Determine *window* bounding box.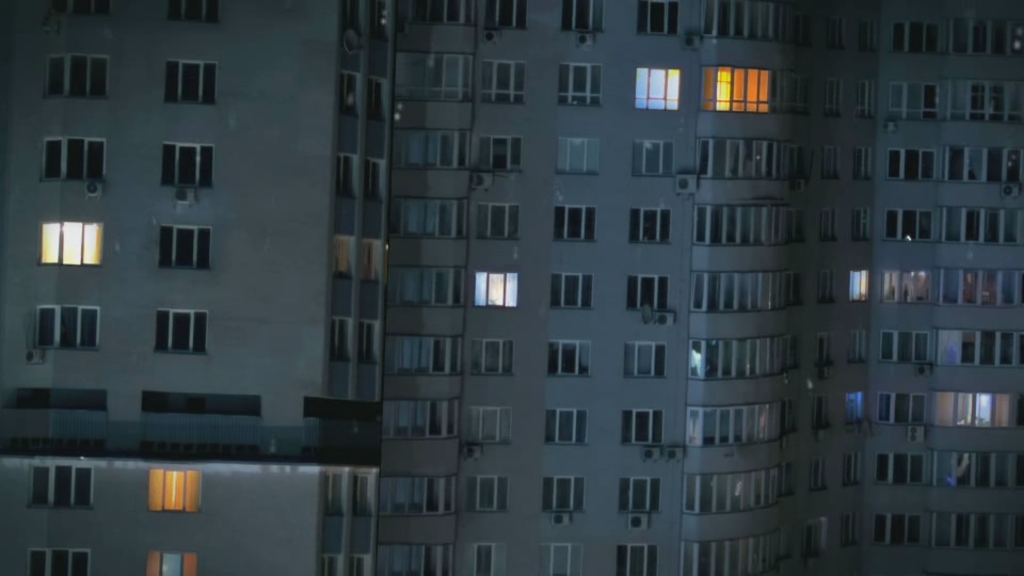
Determined: bbox(846, 453, 859, 482).
